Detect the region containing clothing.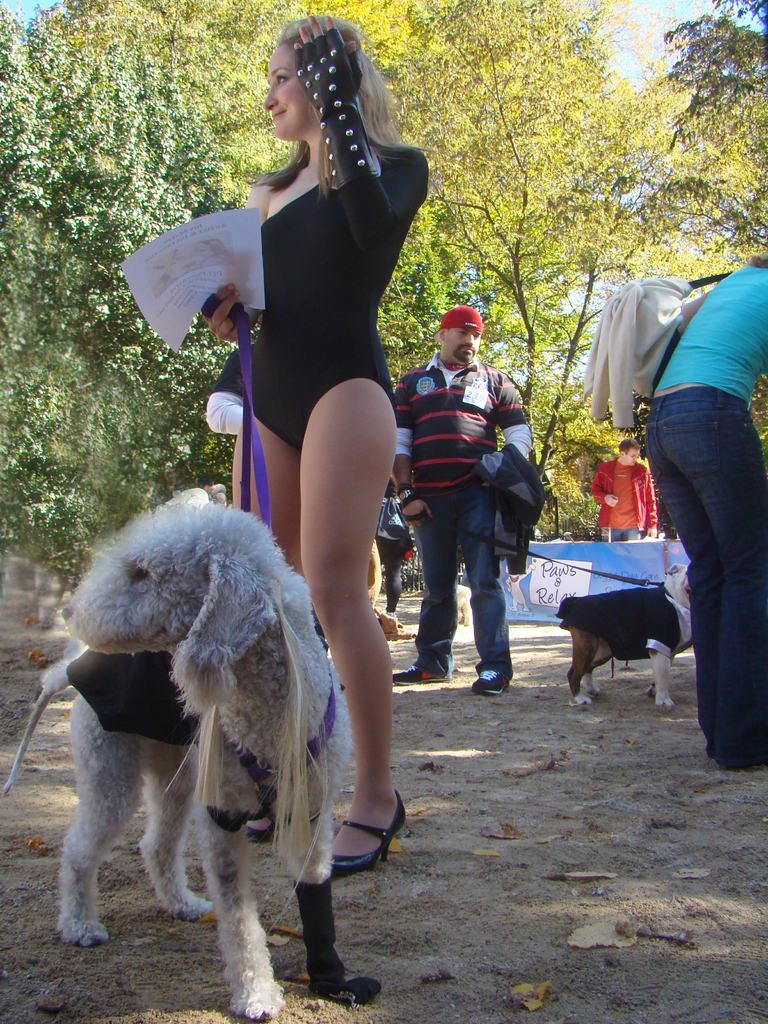
[left=221, top=98, right=412, bottom=468].
